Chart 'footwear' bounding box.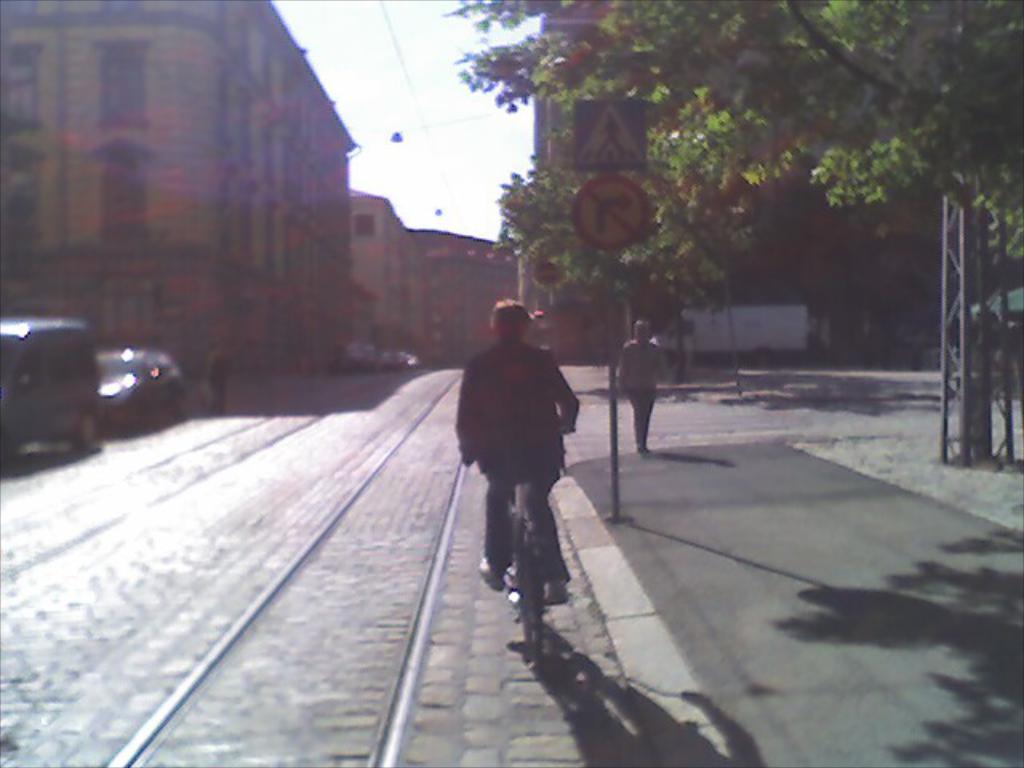
Charted: 478/558/506/594.
